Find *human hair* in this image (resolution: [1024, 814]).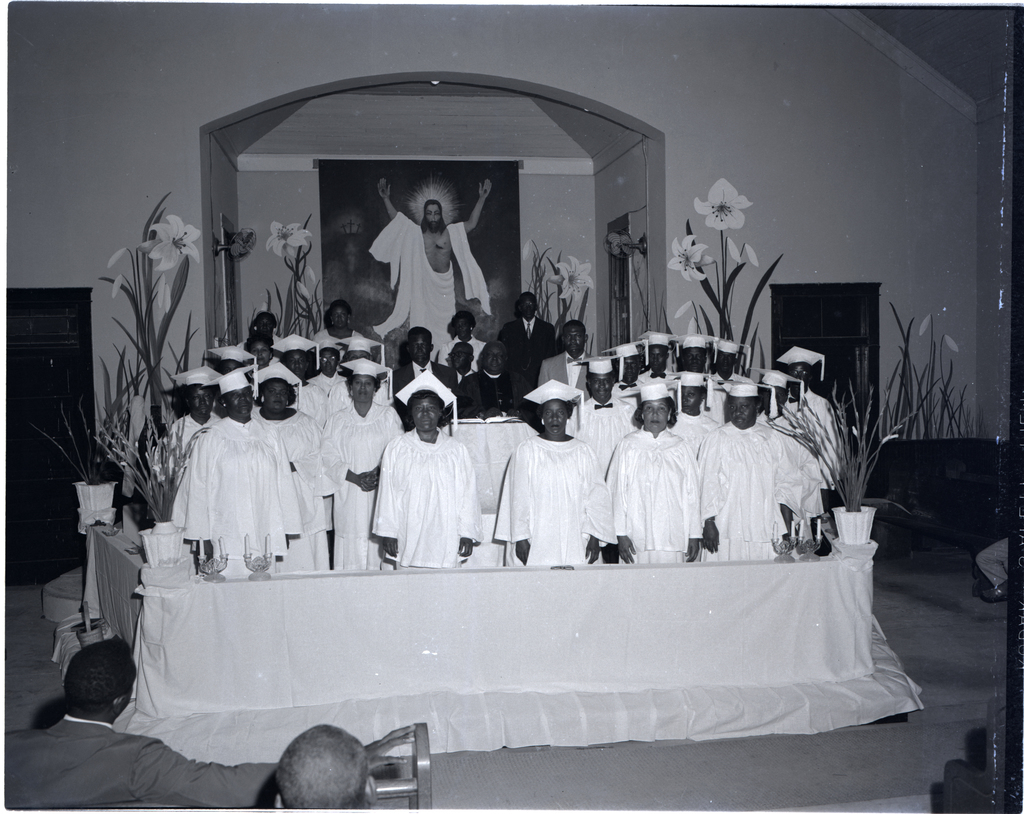
564/321/587/362.
